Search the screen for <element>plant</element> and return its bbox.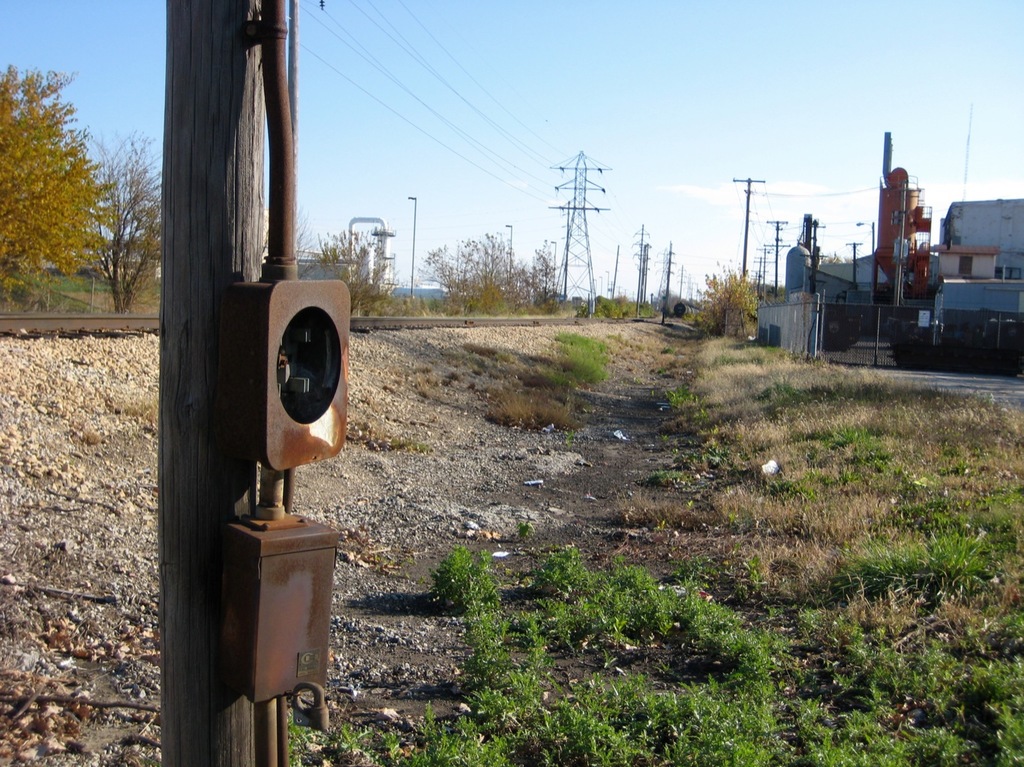
Found: left=515, top=520, right=533, bottom=544.
